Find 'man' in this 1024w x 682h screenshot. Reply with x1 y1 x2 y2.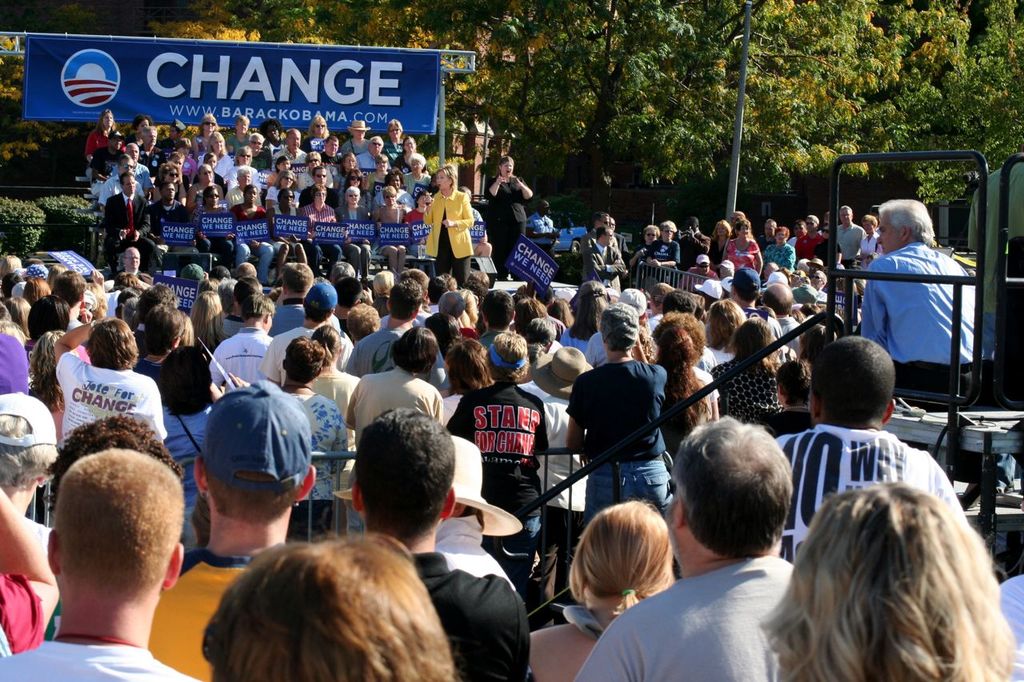
999 573 1023 681.
